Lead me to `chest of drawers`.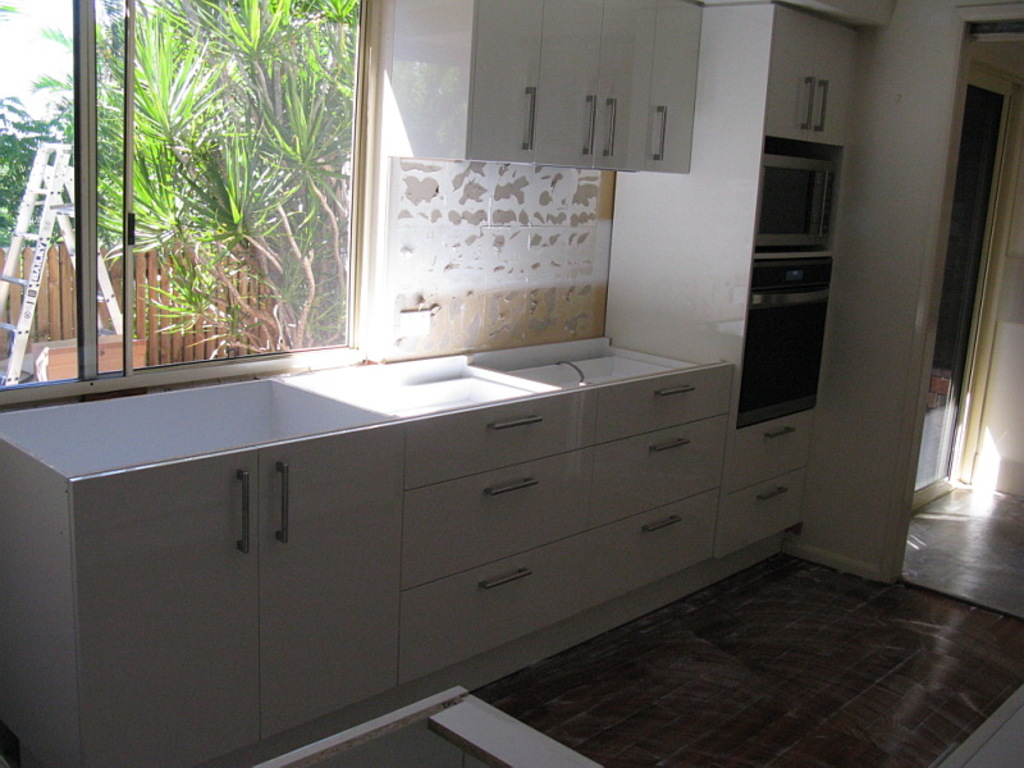
Lead to rect(0, 340, 817, 767).
